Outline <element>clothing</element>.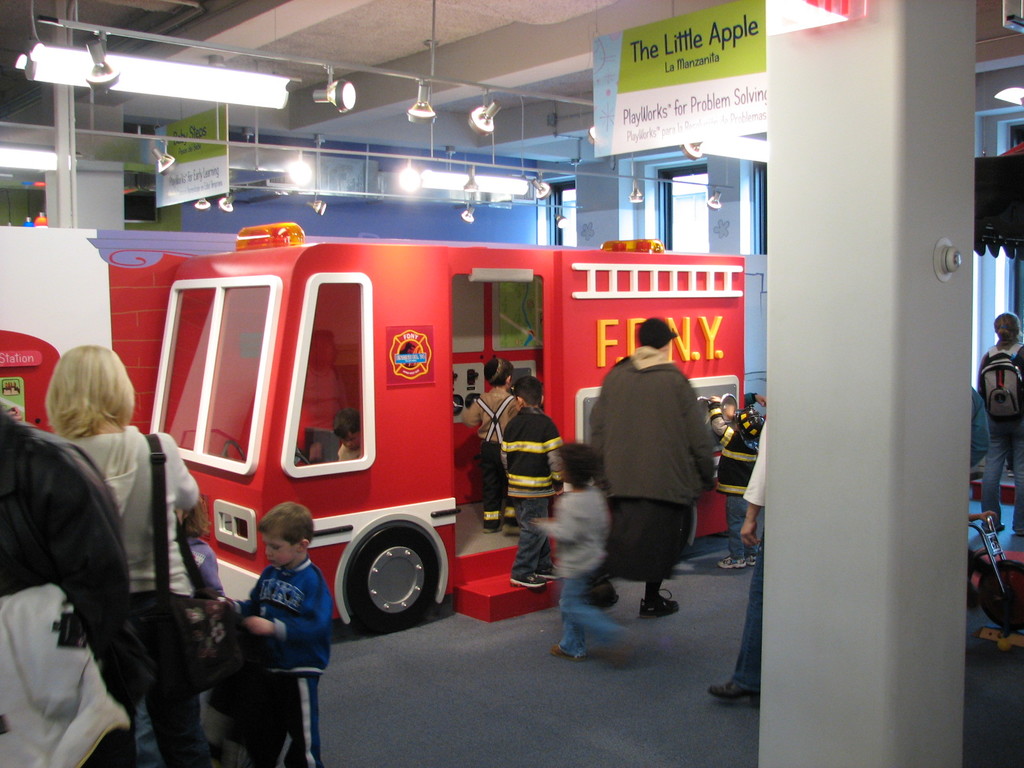
Outline: (973, 334, 1023, 522).
